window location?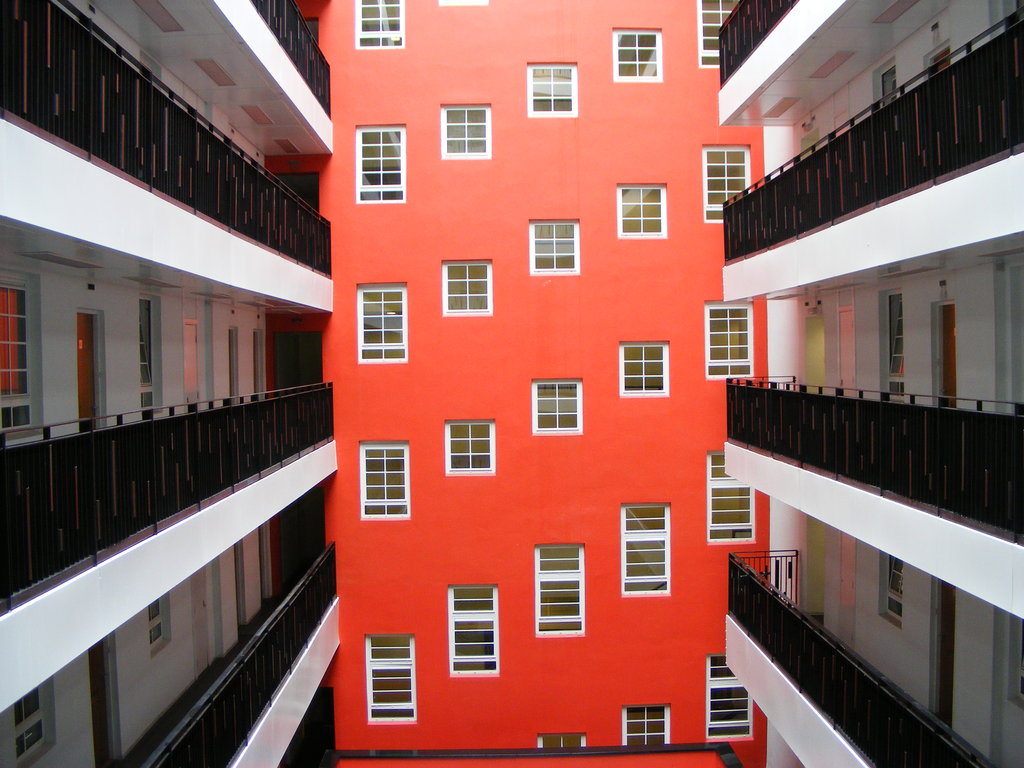
left=528, top=378, right=585, bottom=437
